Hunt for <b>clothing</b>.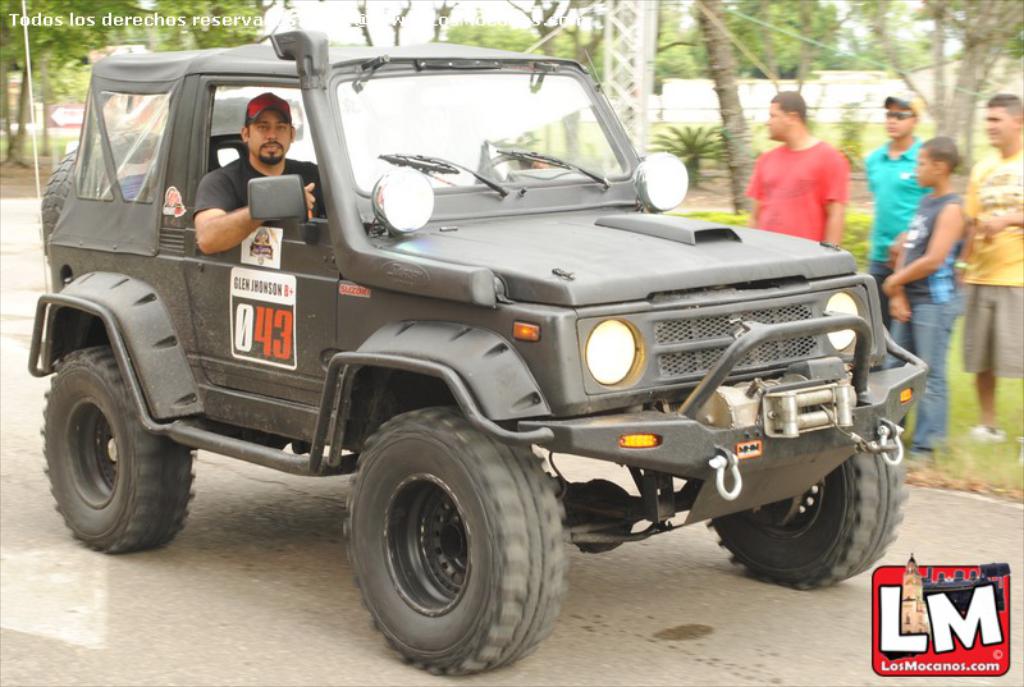
Hunted down at detection(891, 193, 960, 445).
